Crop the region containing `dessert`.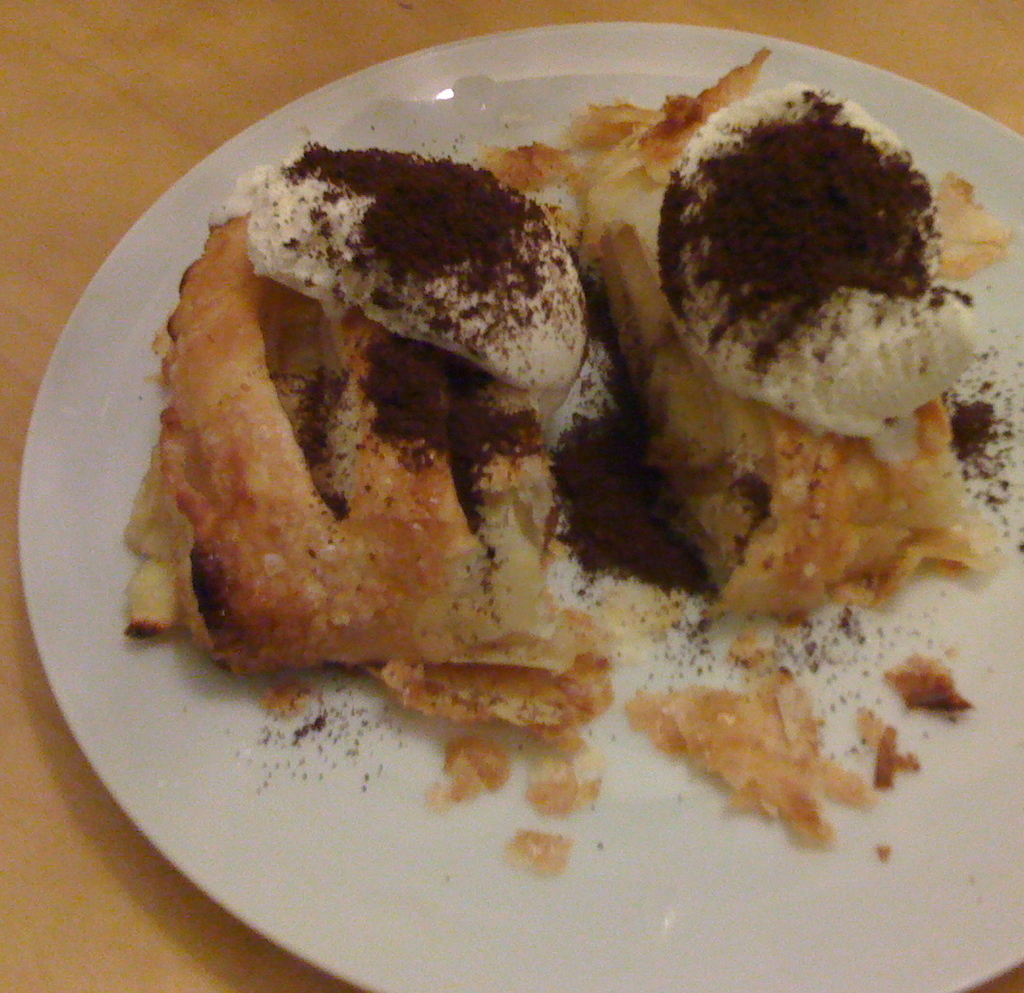
Crop region: left=90, top=99, right=984, bottom=792.
